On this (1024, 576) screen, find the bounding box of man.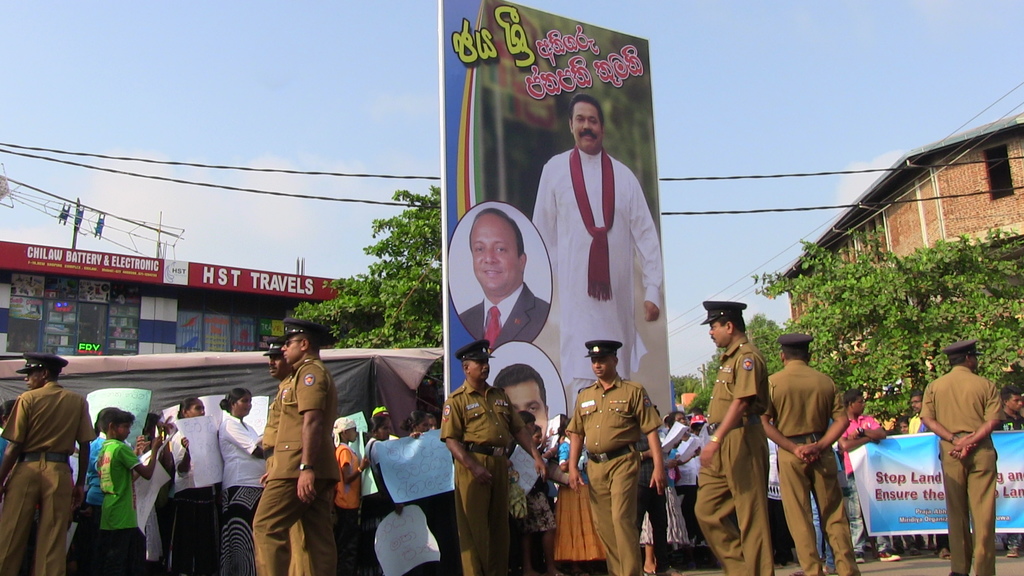
Bounding box: <box>526,91,666,422</box>.
